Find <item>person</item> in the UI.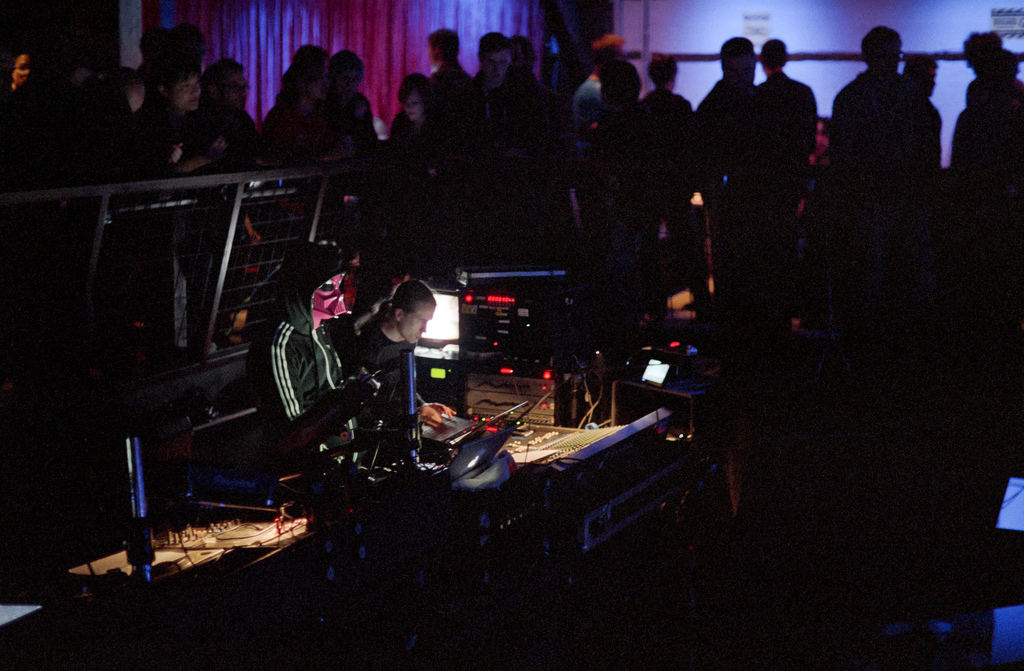
UI element at <region>377, 68, 440, 177</region>.
